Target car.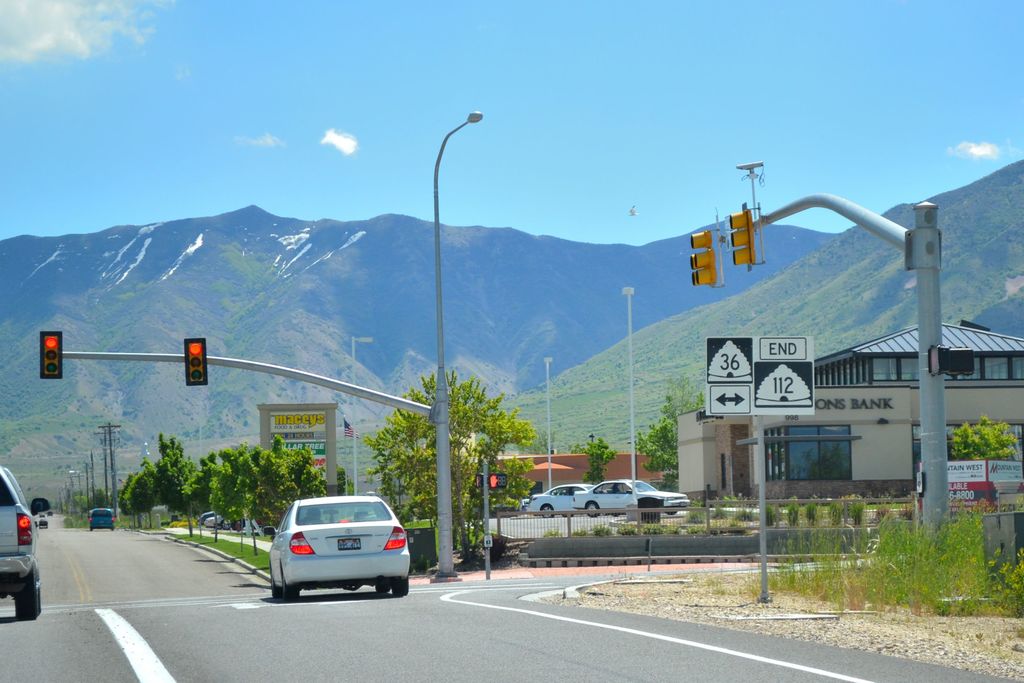
Target region: rect(204, 513, 215, 518).
